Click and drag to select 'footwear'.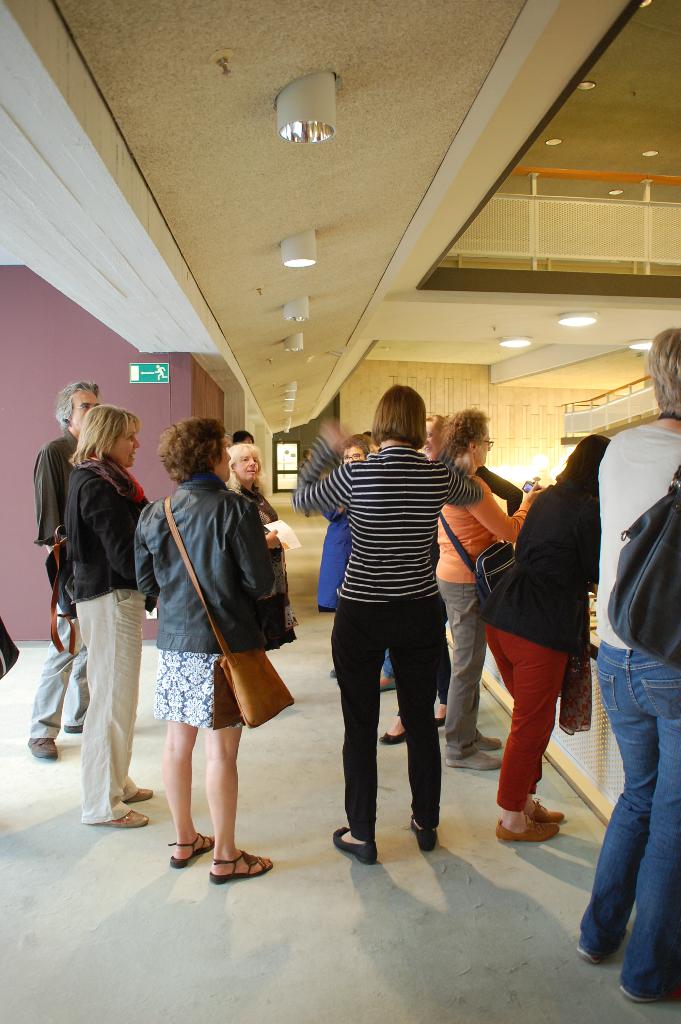
Selection: bbox=(377, 684, 398, 694).
